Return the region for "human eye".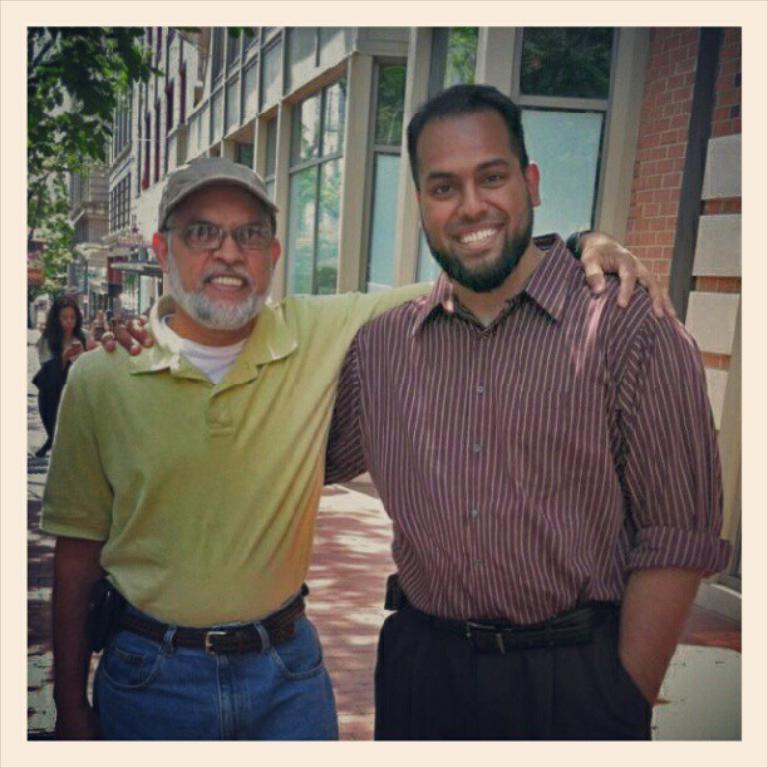
crop(433, 179, 458, 198).
